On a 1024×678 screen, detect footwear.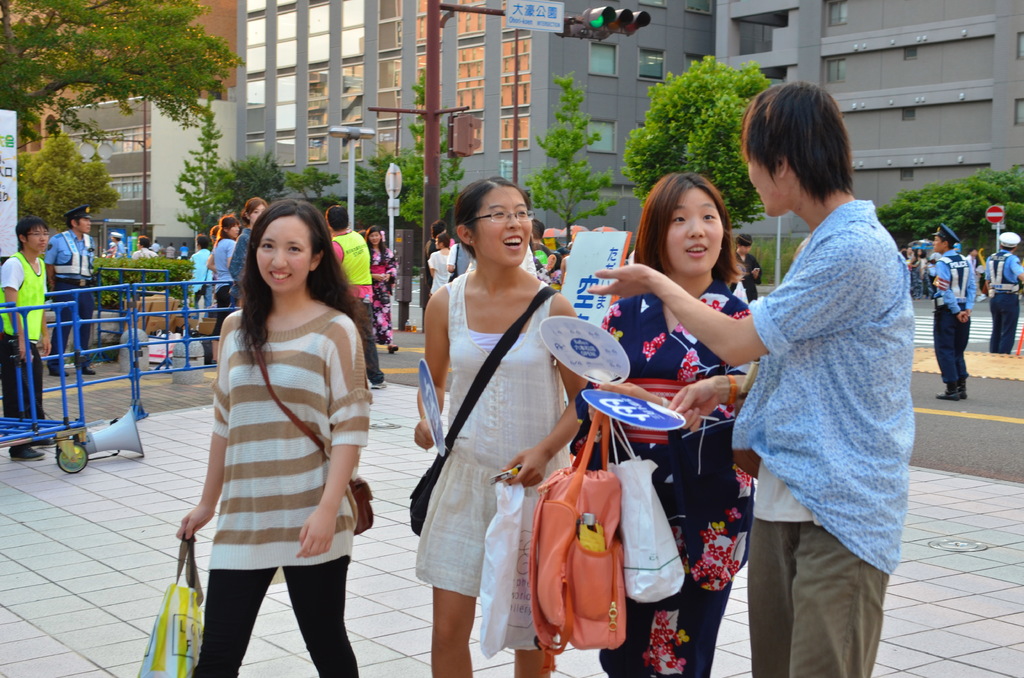
79:364:96:376.
